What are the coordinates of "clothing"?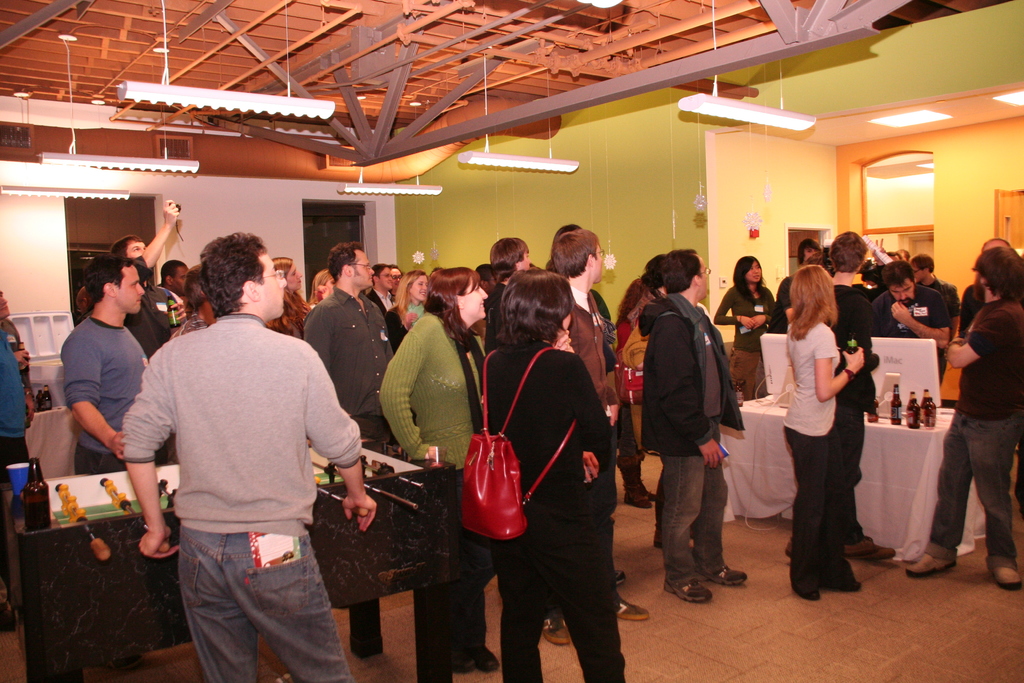
<region>930, 308, 1023, 562</region>.
